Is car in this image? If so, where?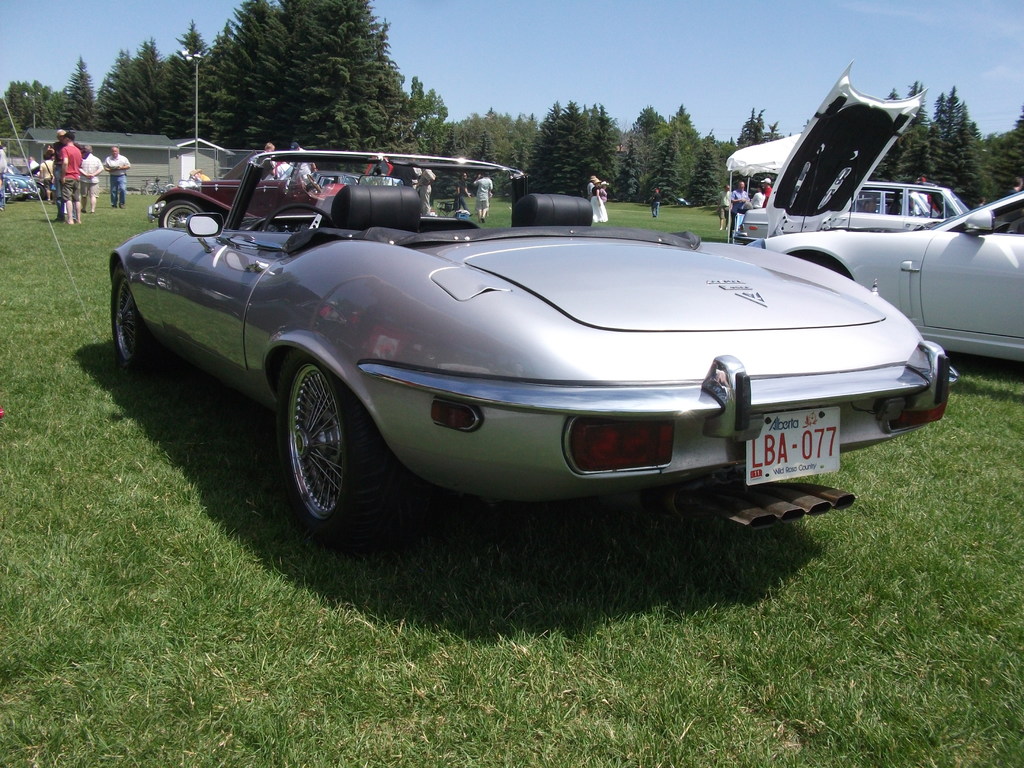
Yes, at {"left": 756, "top": 61, "right": 1023, "bottom": 362}.
